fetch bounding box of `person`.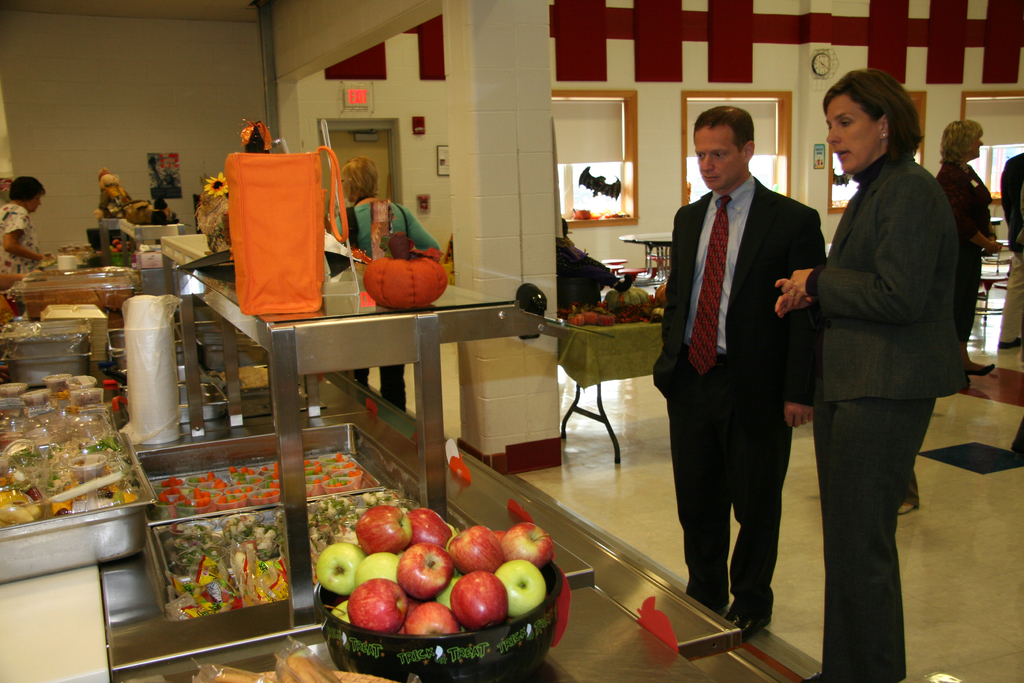
Bbox: [left=0, top=168, right=56, bottom=281].
